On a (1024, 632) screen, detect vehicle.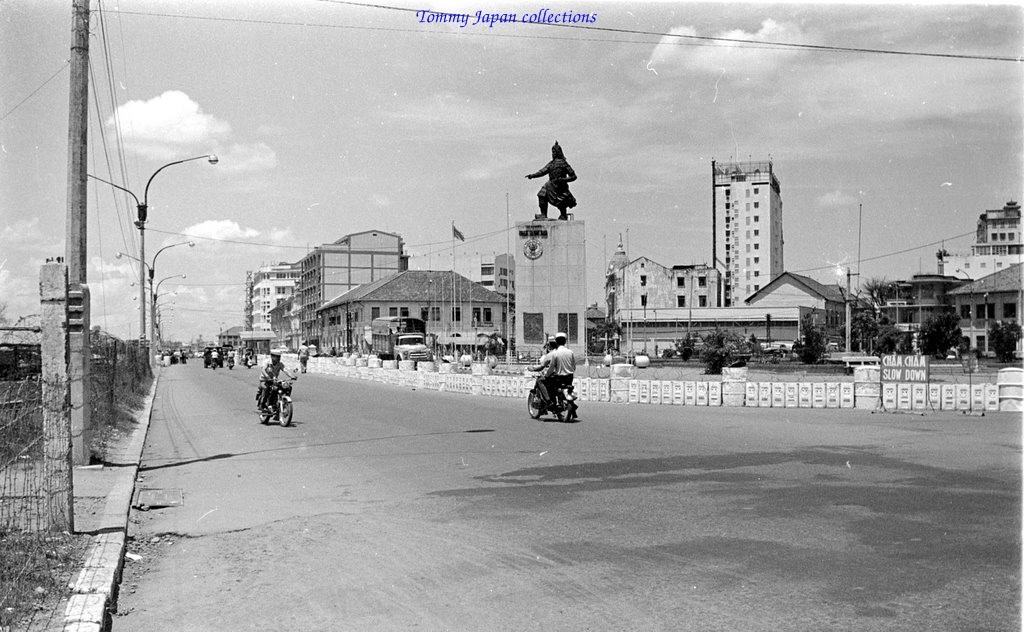
195,351,203,360.
